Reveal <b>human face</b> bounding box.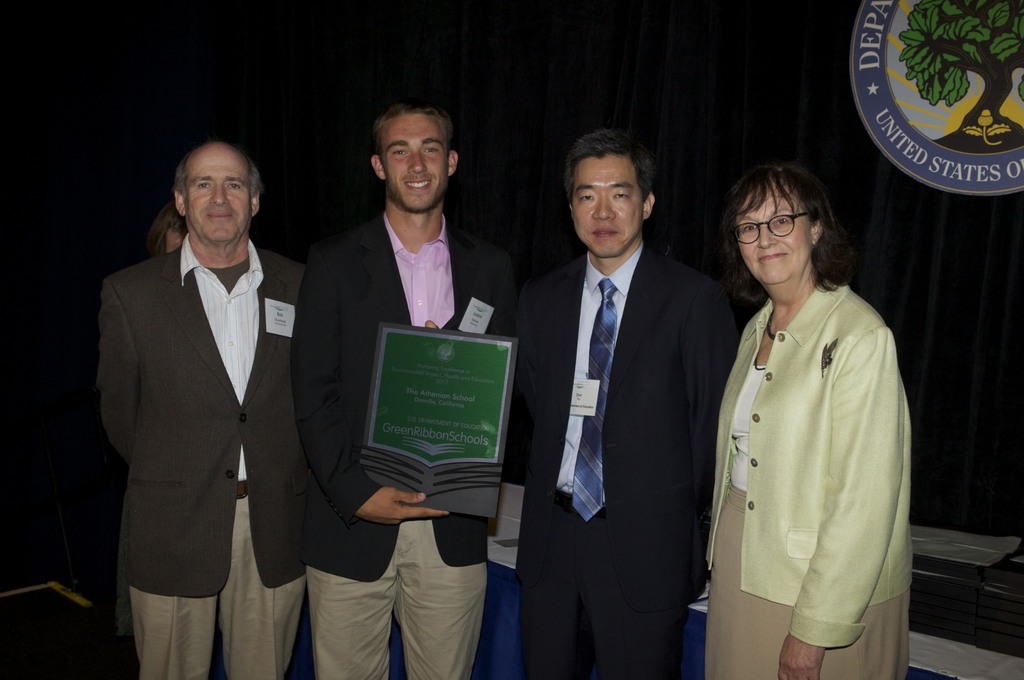
Revealed: x1=734, y1=198, x2=805, y2=286.
